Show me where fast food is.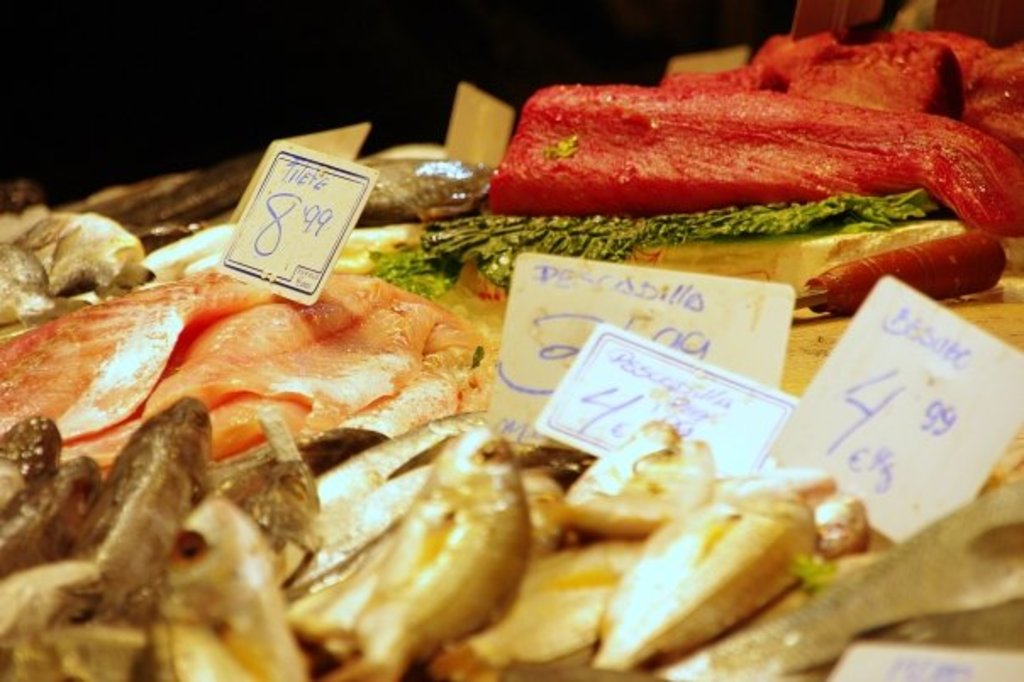
fast food is at x1=927, y1=25, x2=1022, y2=156.
